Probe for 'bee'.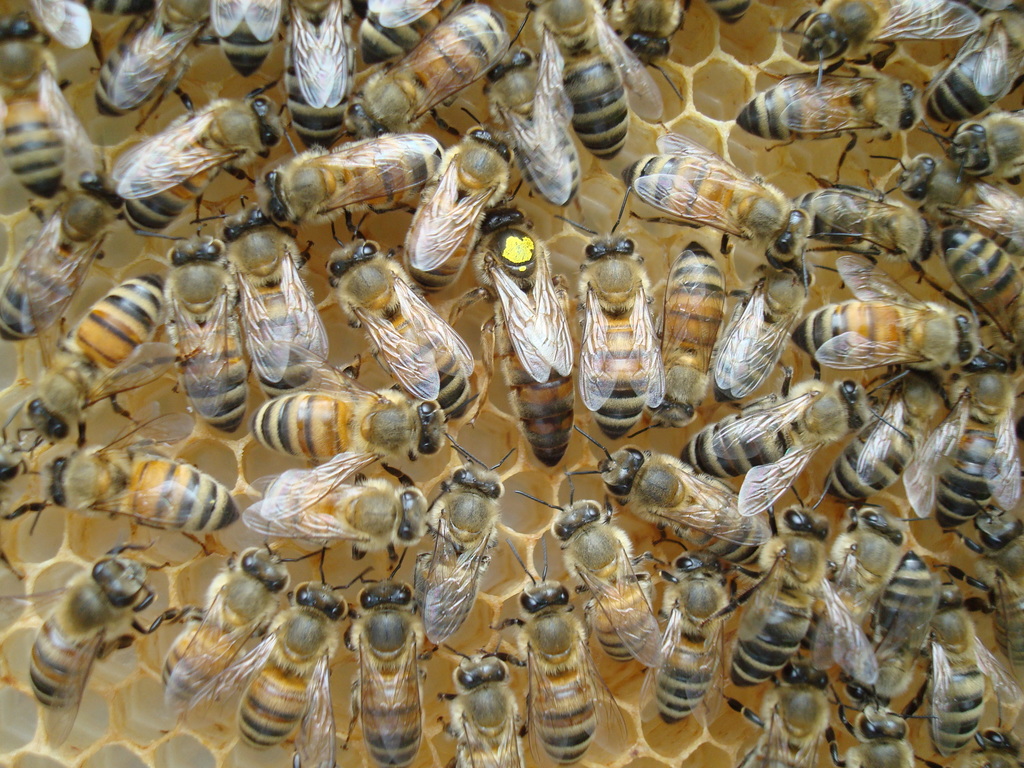
Probe result: (330, 219, 481, 417).
